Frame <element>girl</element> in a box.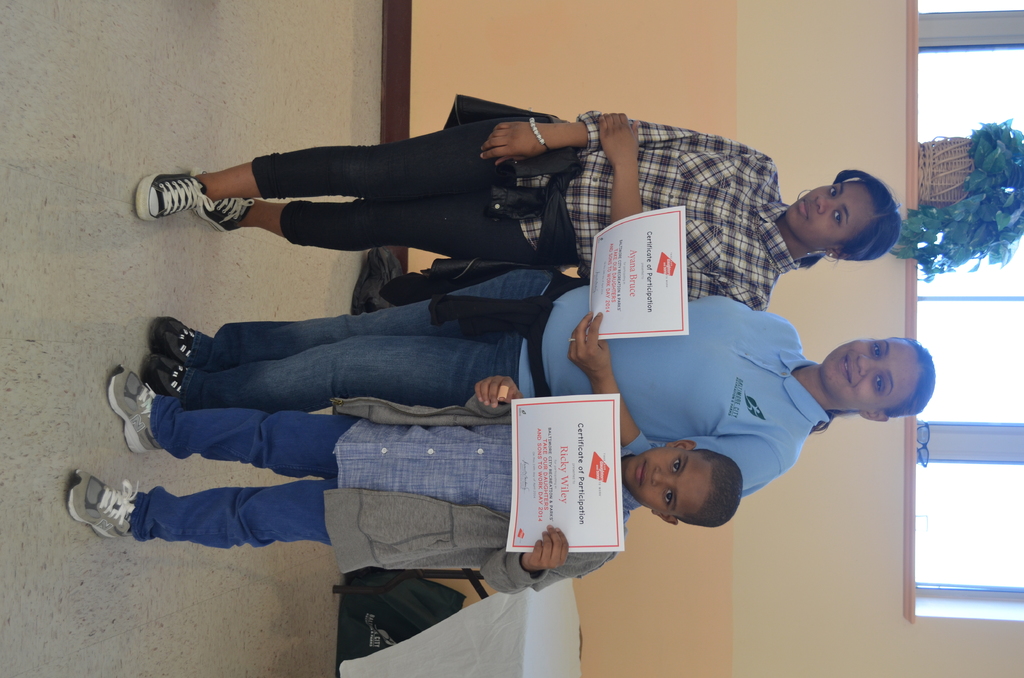
BBox(131, 106, 900, 307).
